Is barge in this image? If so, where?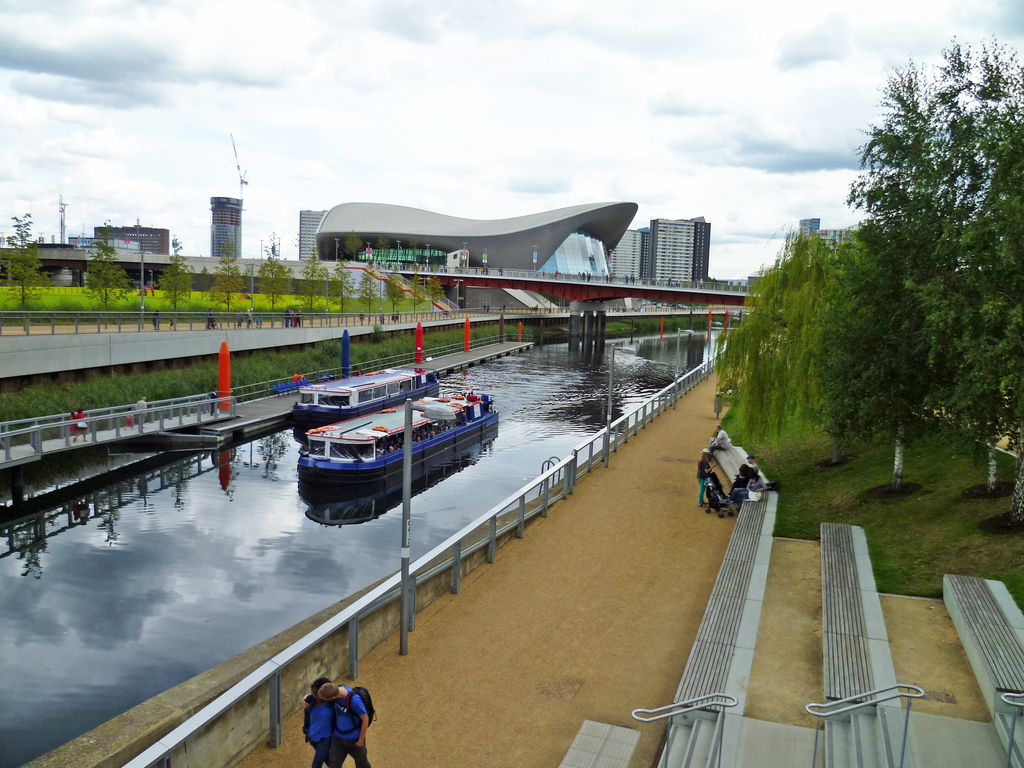
Yes, at (x1=292, y1=368, x2=442, y2=435).
